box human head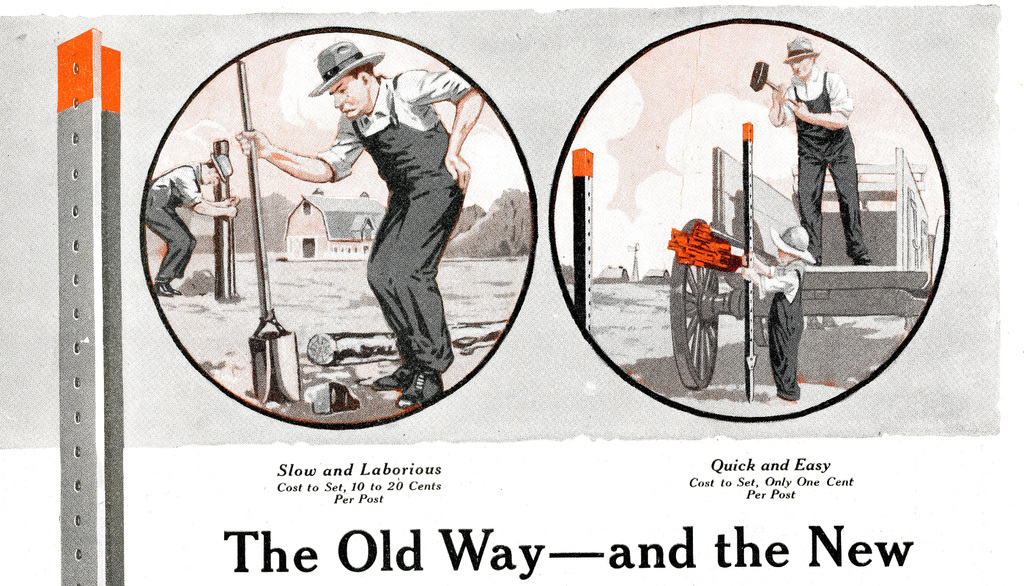
locate(308, 46, 384, 122)
